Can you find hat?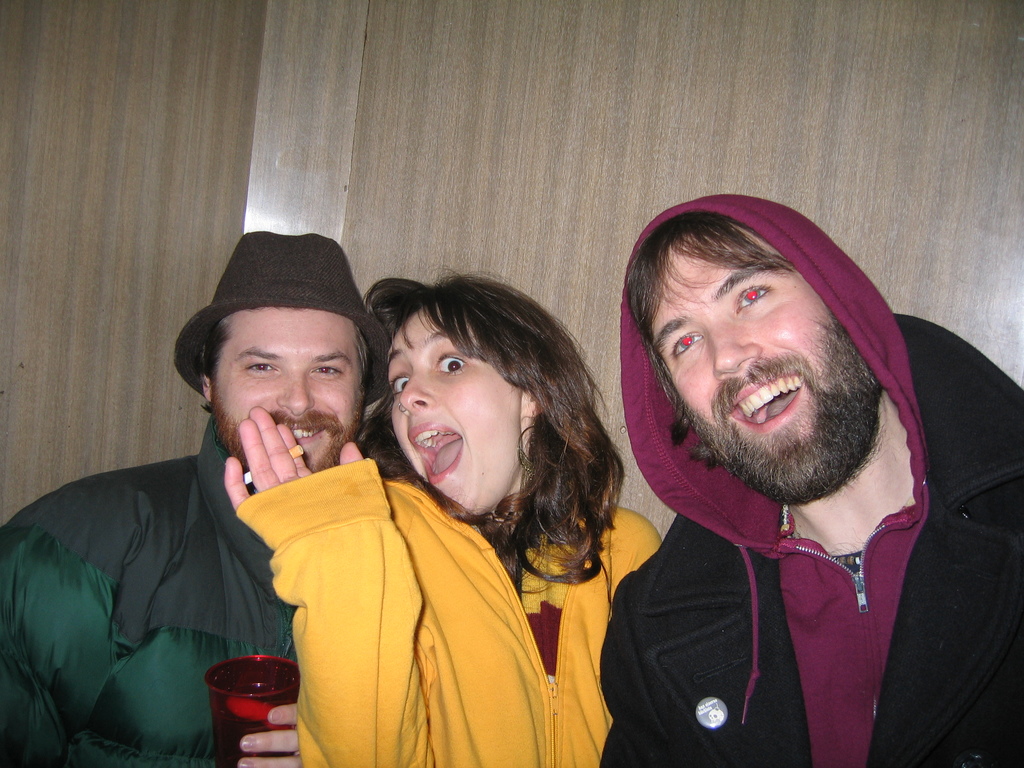
Yes, bounding box: bbox=(174, 227, 384, 396).
